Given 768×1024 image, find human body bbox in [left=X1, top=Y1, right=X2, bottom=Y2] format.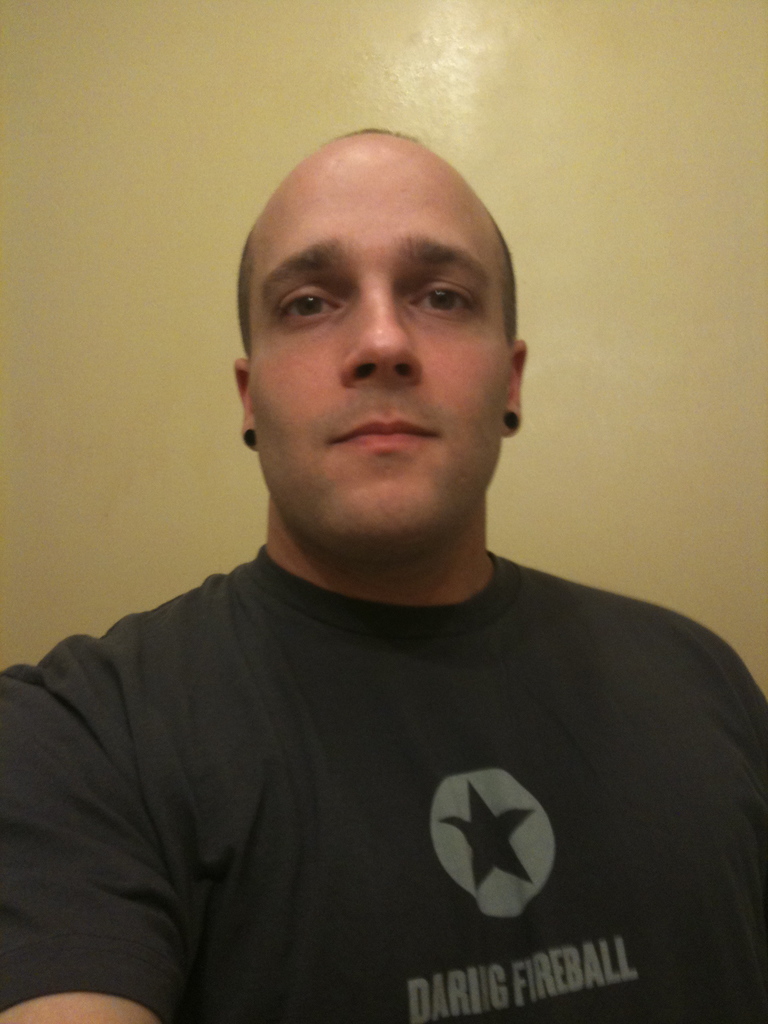
[left=57, top=236, right=720, bottom=1023].
